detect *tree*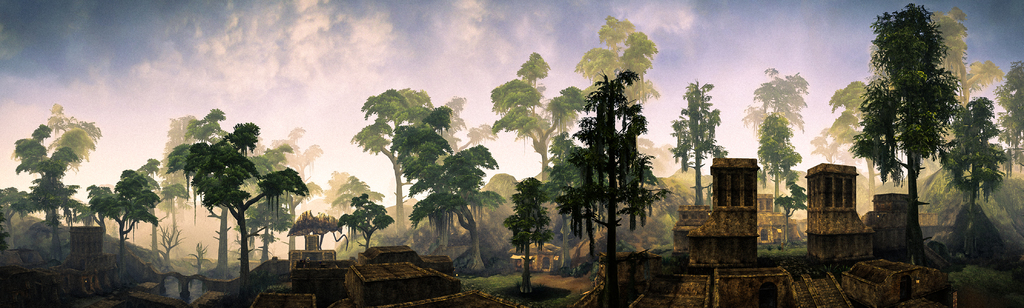
select_region(743, 72, 808, 131)
